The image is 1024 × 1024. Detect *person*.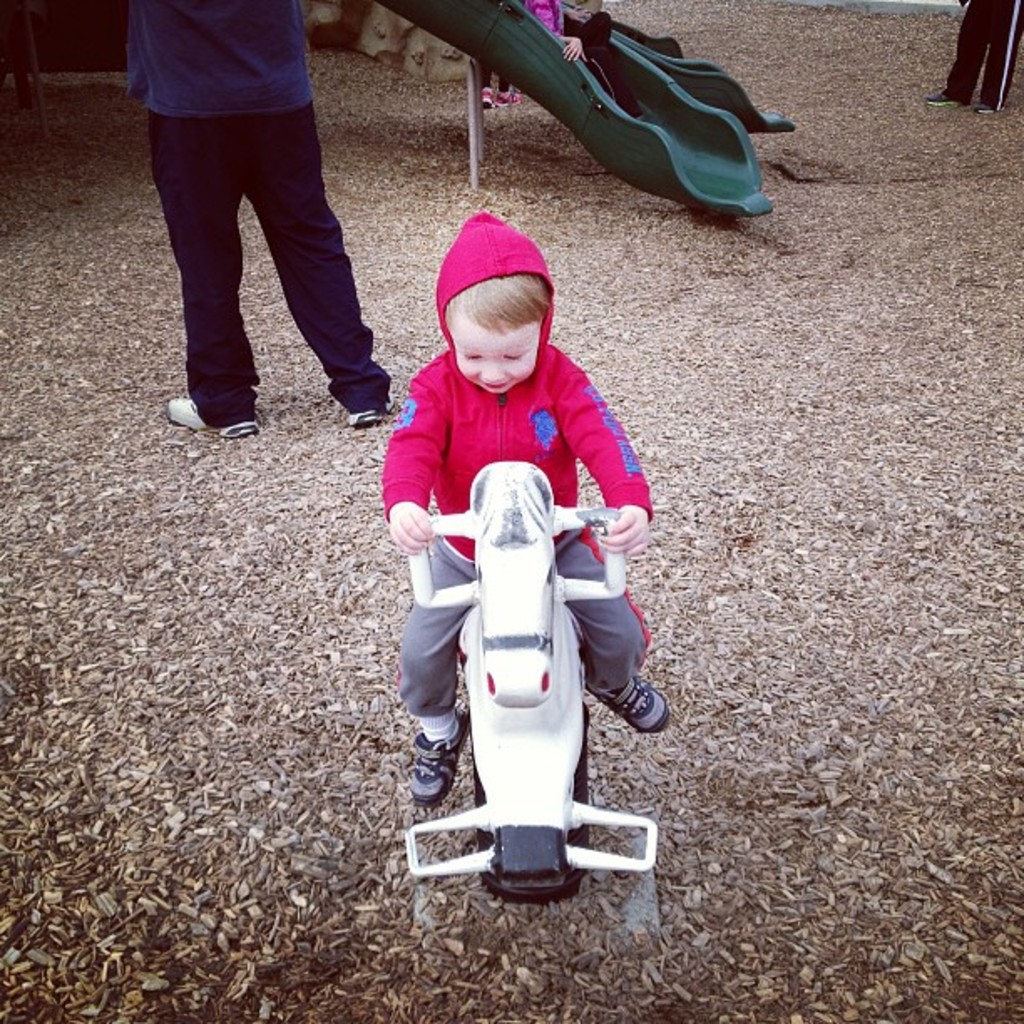
Detection: pyautogui.locateOnScreen(405, 238, 649, 835).
